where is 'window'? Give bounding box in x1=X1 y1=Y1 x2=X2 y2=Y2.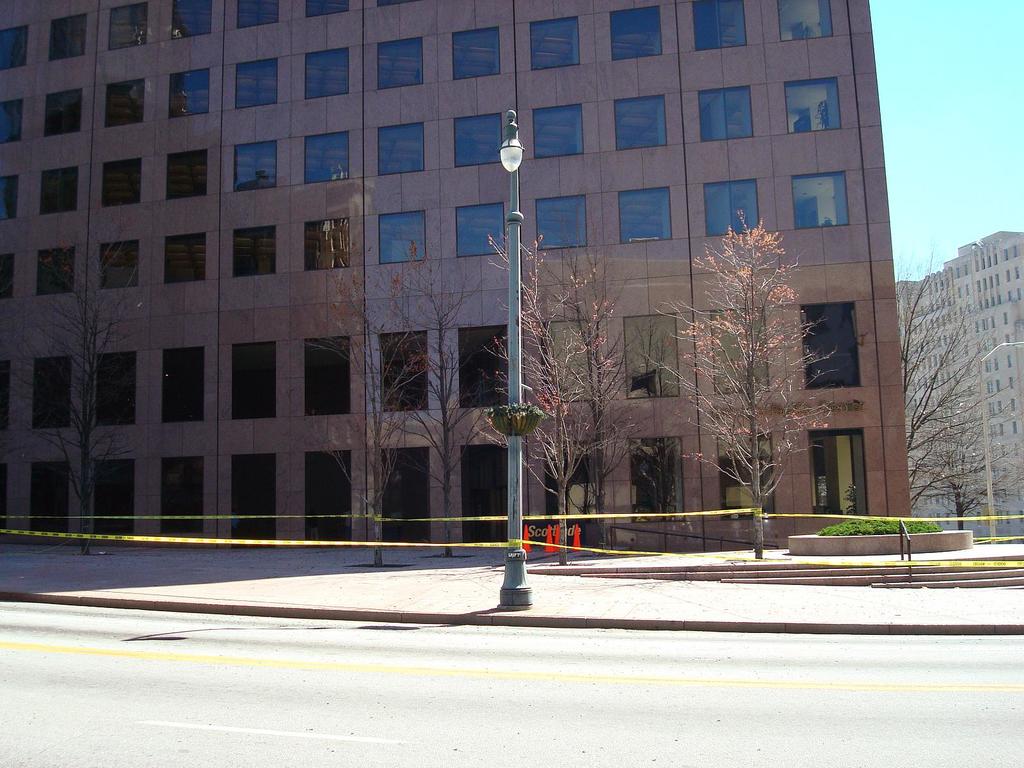
x1=0 y1=356 x2=12 y2=431.
